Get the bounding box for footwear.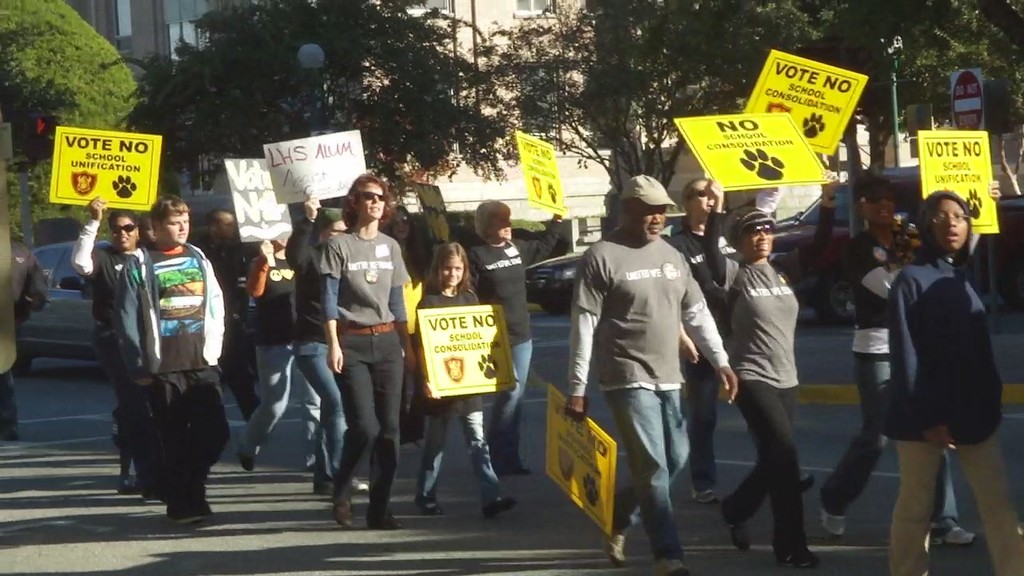
<bbox>143, 493, 166, 507</bbox>.
